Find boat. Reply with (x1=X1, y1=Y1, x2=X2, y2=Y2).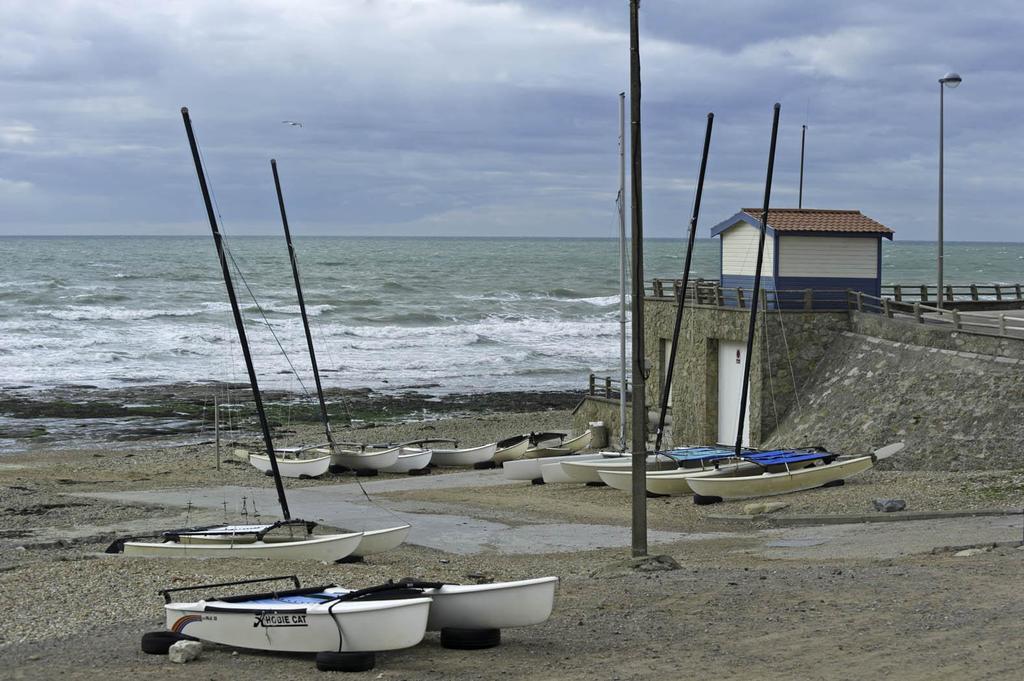
(x1=317, y1=573, x2=560, y2=627).
